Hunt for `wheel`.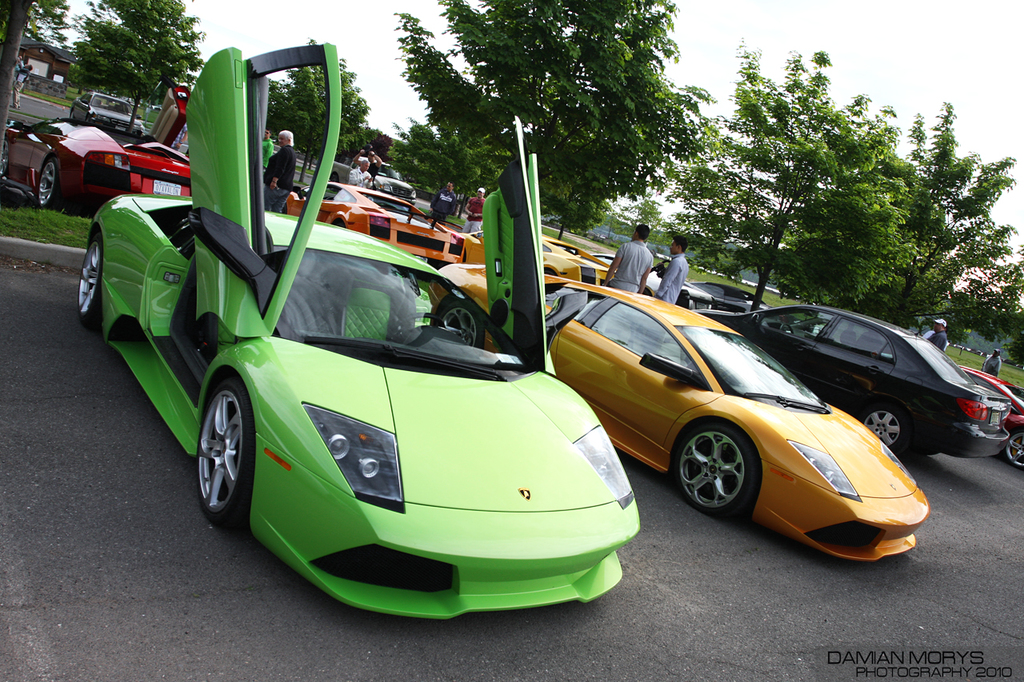
Hunted down at (x1=908, y1=447, x2=939, y2=455).
